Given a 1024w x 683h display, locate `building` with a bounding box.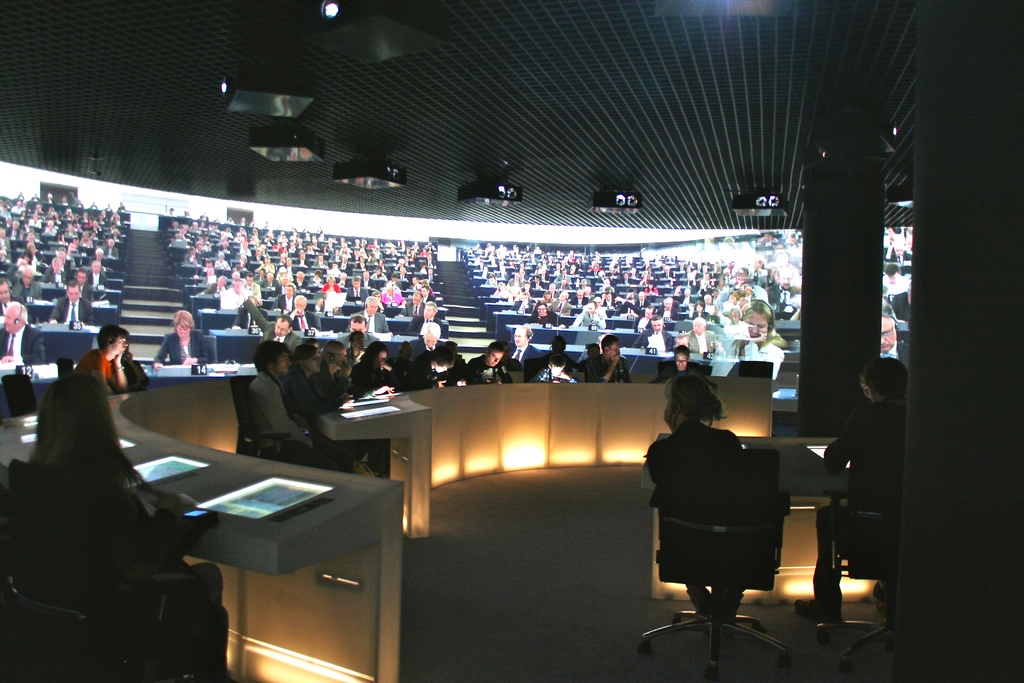
Located: pyautogui.locateOnScreen(0, 0, 1023, 682).
